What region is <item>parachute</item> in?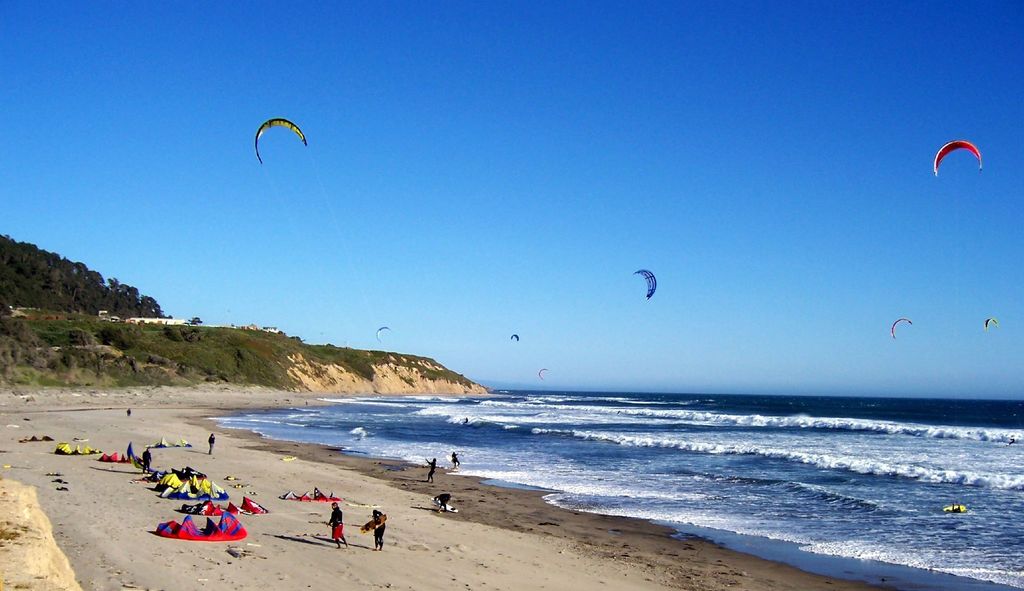
box(534, 366, 547, 380).
